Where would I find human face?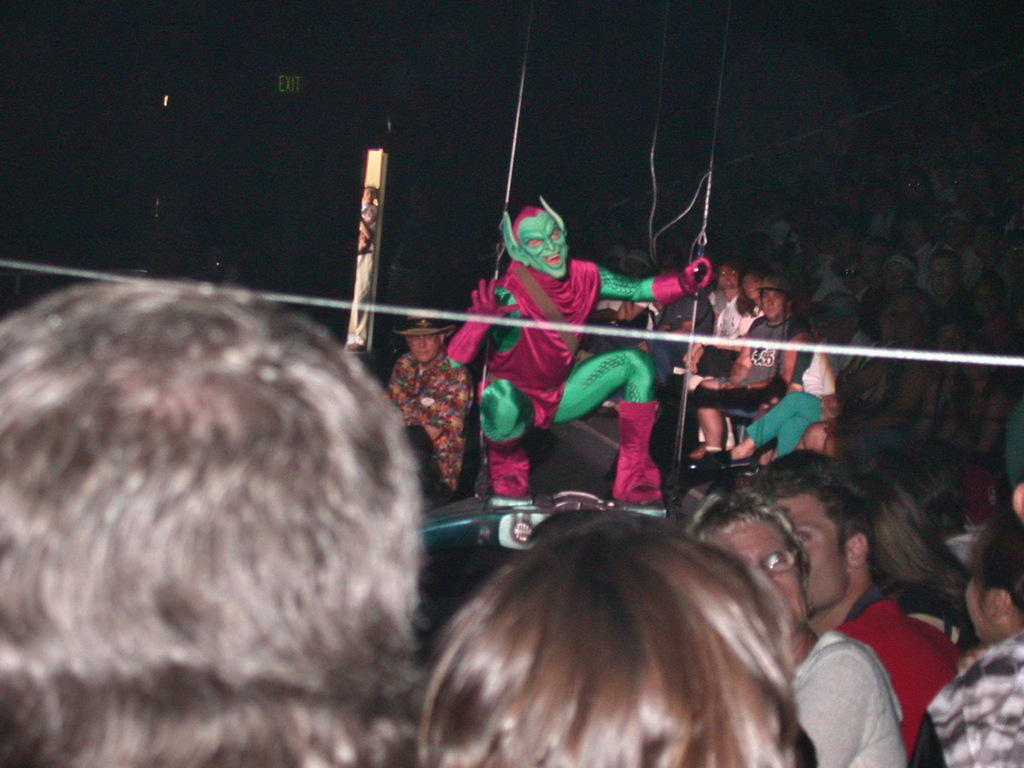
At Rect(970, 223, 996, 251).
